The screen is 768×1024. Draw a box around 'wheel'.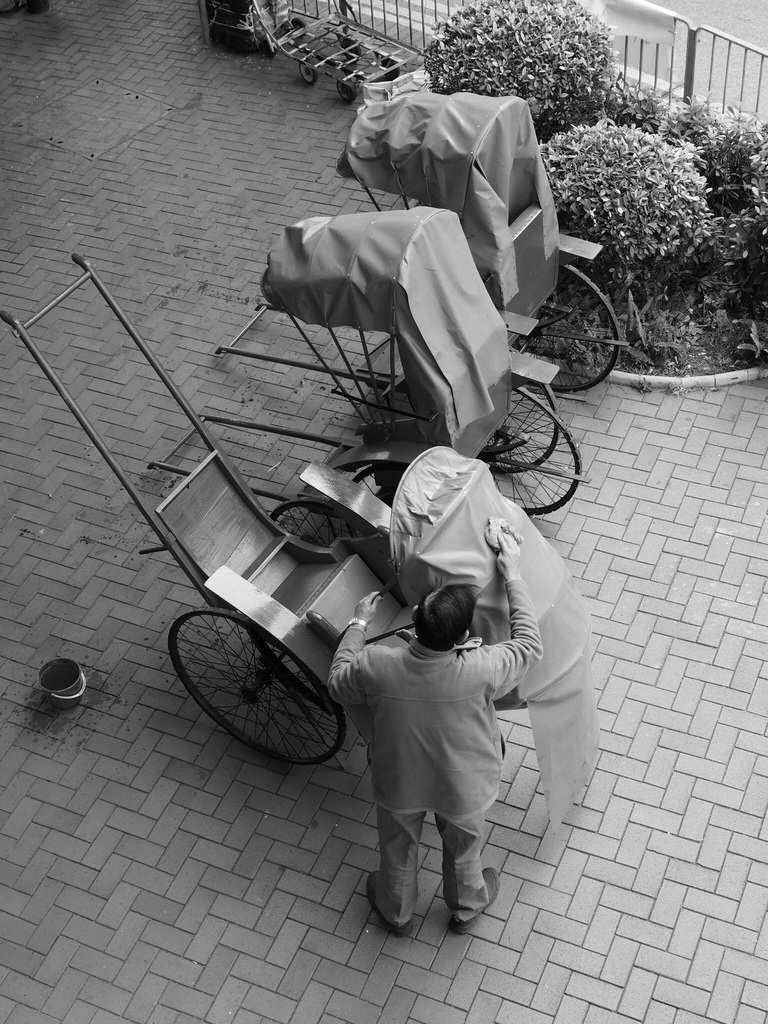
box(490, 368, 558, 473).
